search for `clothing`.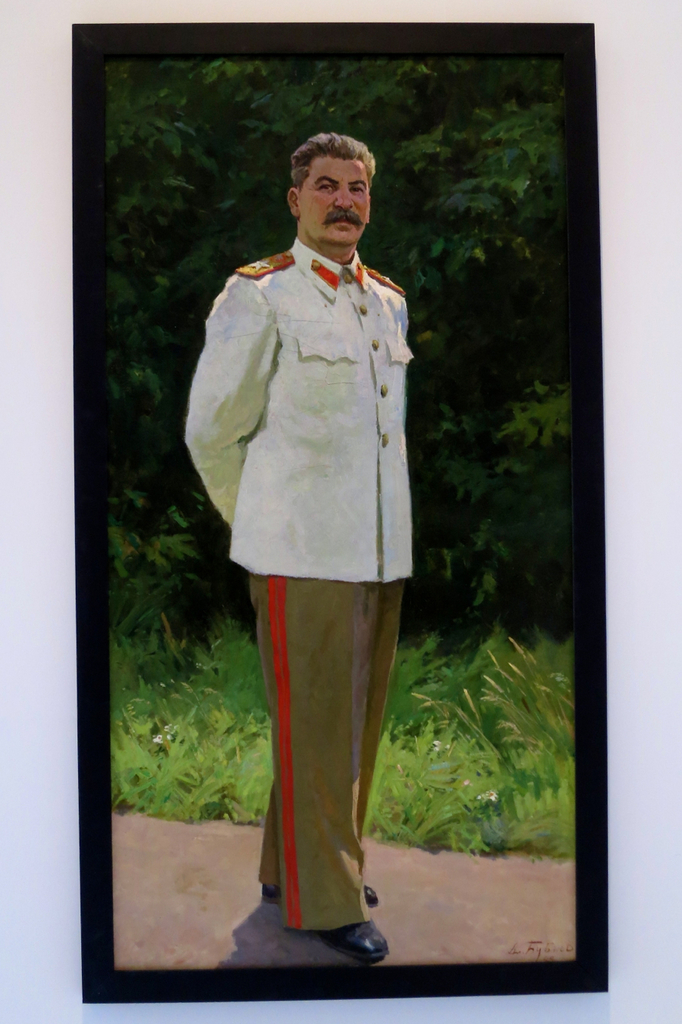
Found at [x1=175, y1=231, x2=414, y2=930].
